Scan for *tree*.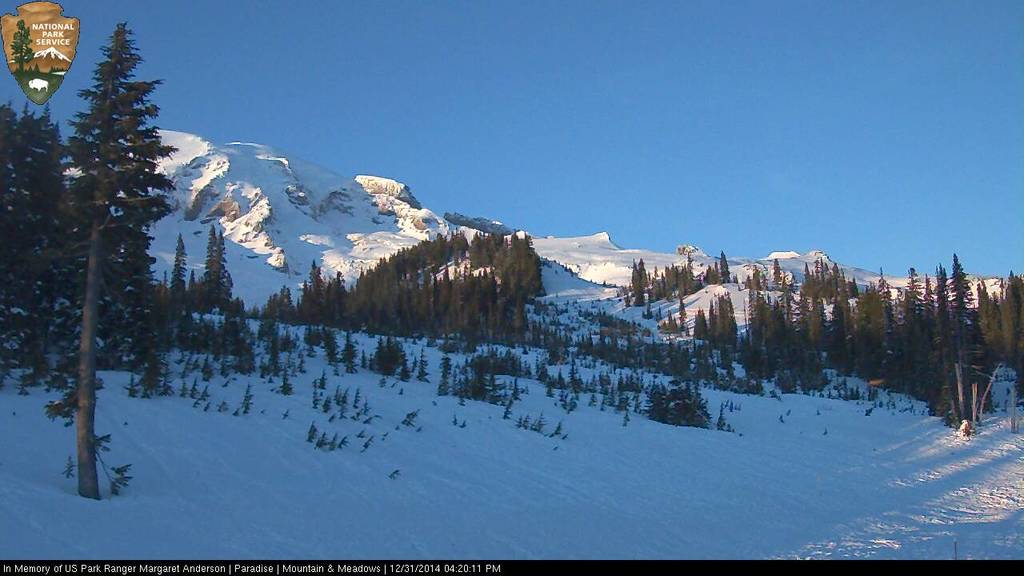
Scan result: region(689, 307, 710, 338).
